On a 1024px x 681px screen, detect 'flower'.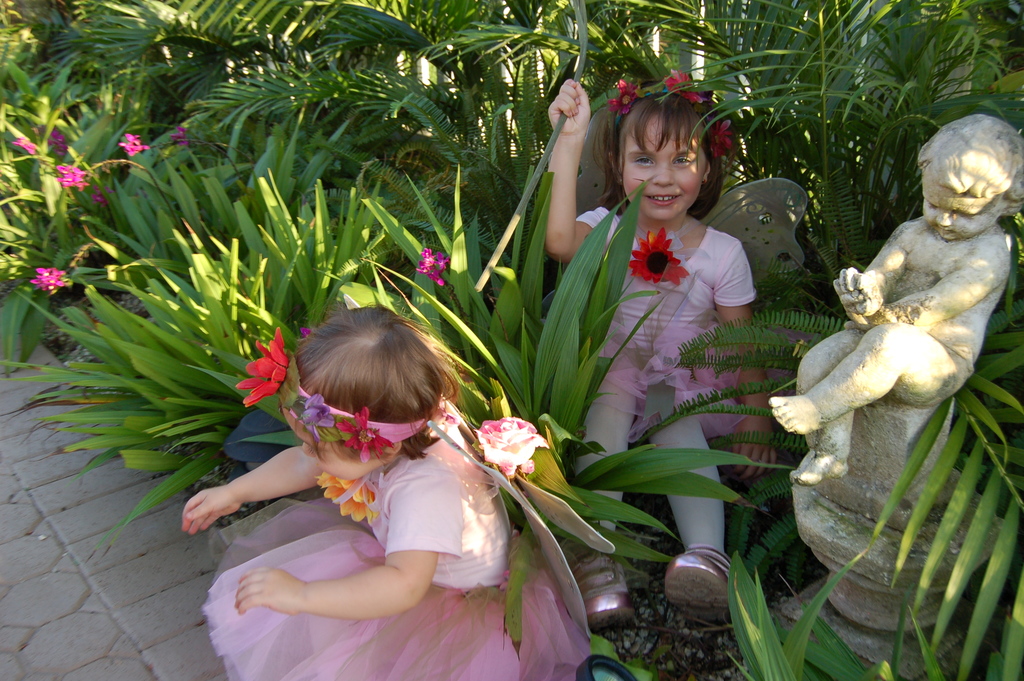
[x1=339, y1=404, x2=391, y2=461].
